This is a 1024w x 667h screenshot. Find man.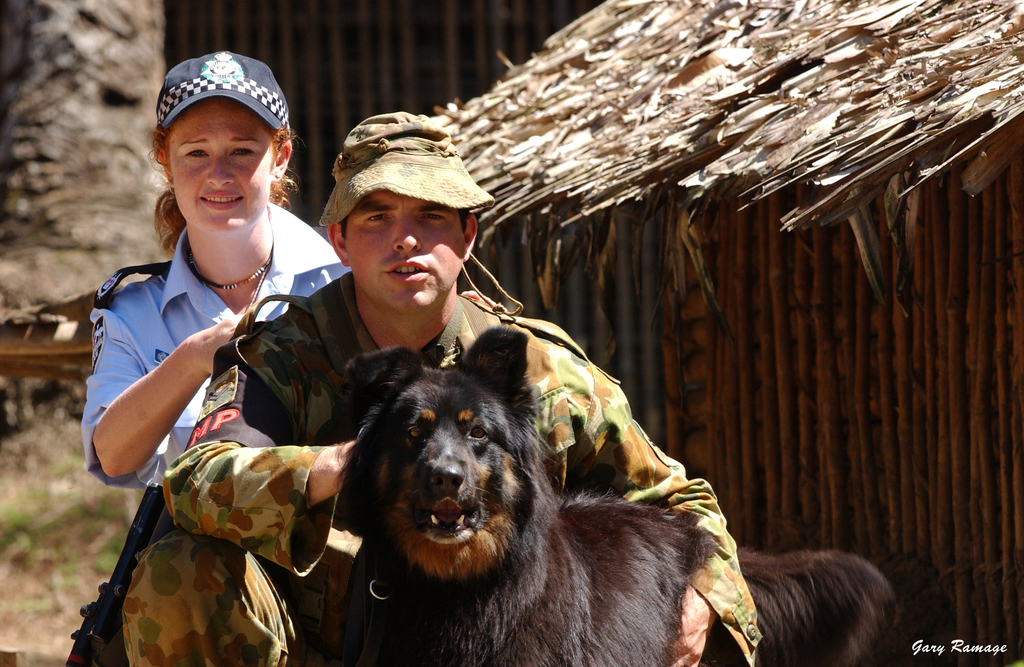
Bounding box: bbox=[119, 110, 761, 666].
